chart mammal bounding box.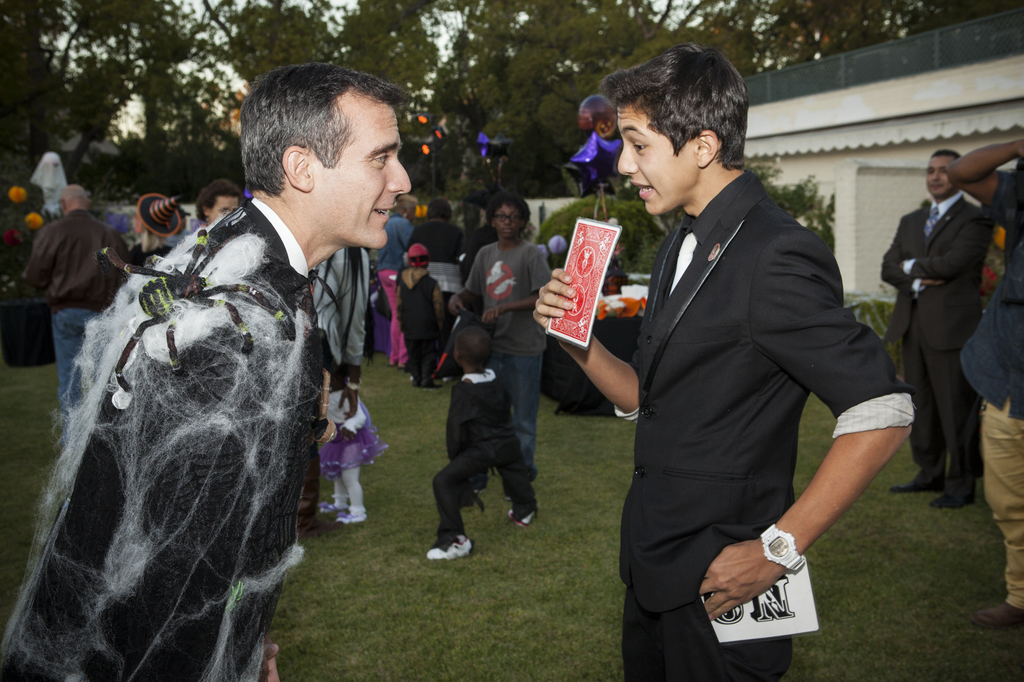
Charted: [417,196,463,260].
